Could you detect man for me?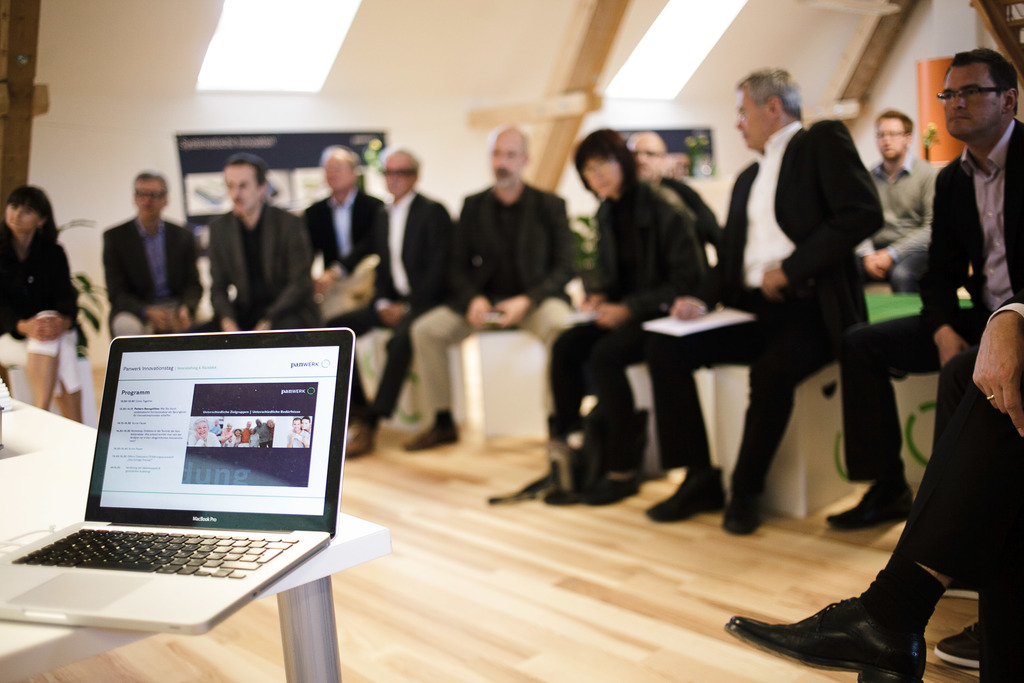
Detection result: x1=862 y1=96 x2=940 y2=281.
